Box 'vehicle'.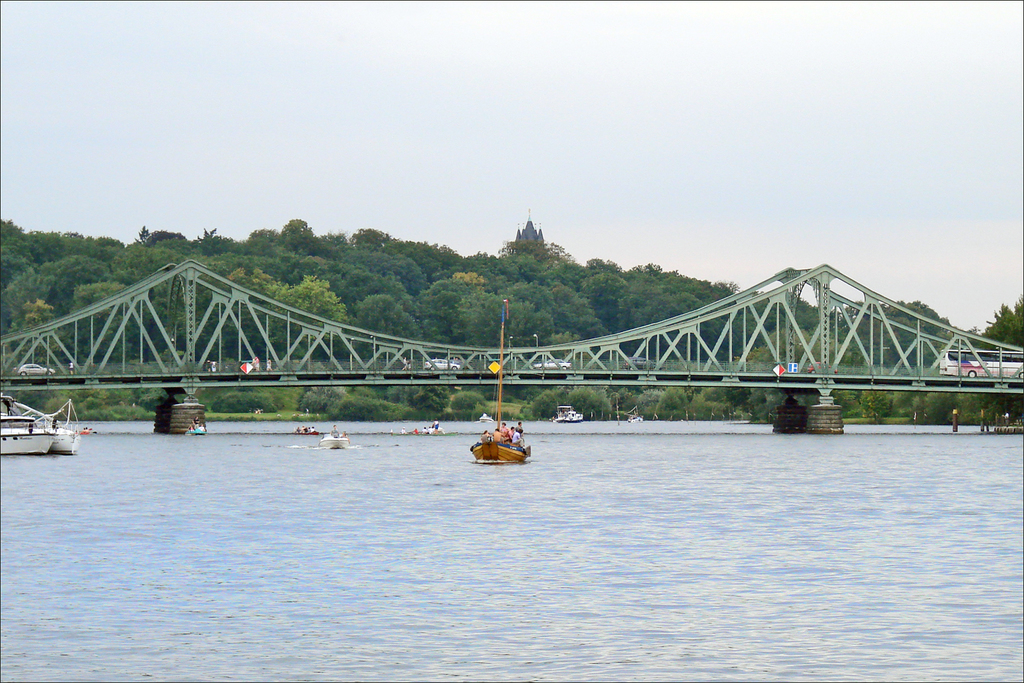
crop(469, 298, 532, 466).
